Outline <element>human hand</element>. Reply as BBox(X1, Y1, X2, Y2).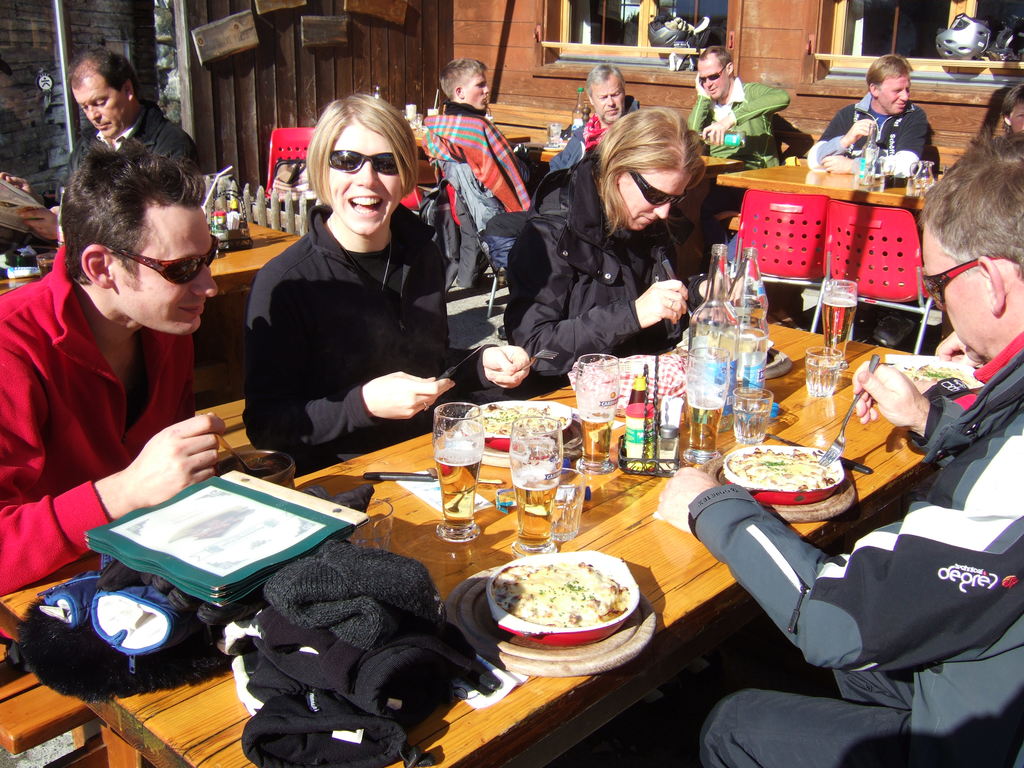
BBox(694, 72, 714, 99).
